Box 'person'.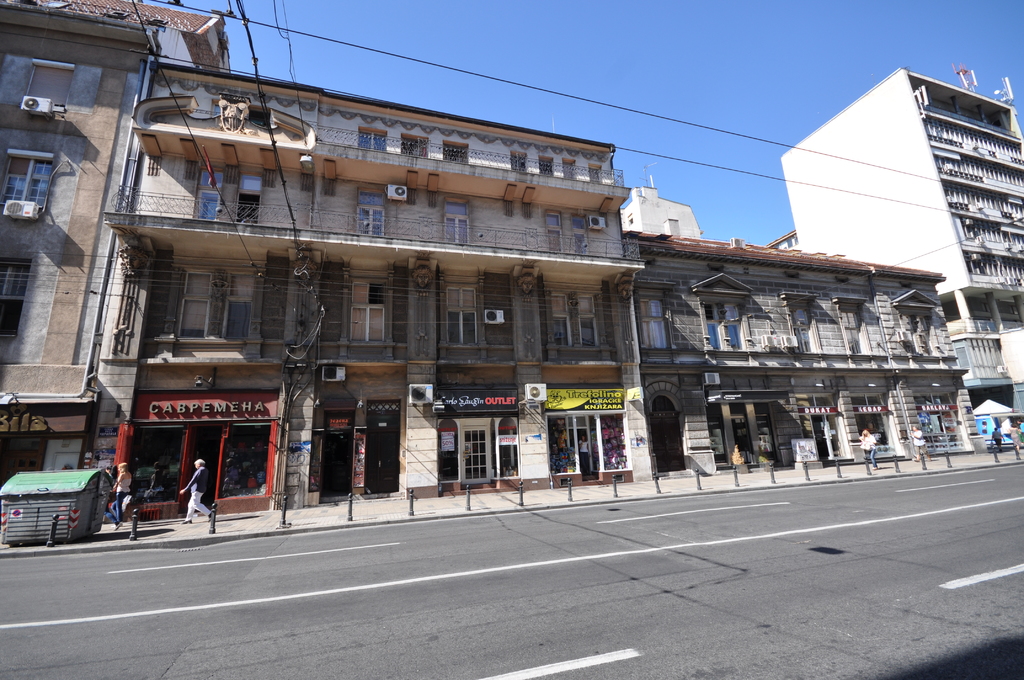
[176, 457, 214, 524].
